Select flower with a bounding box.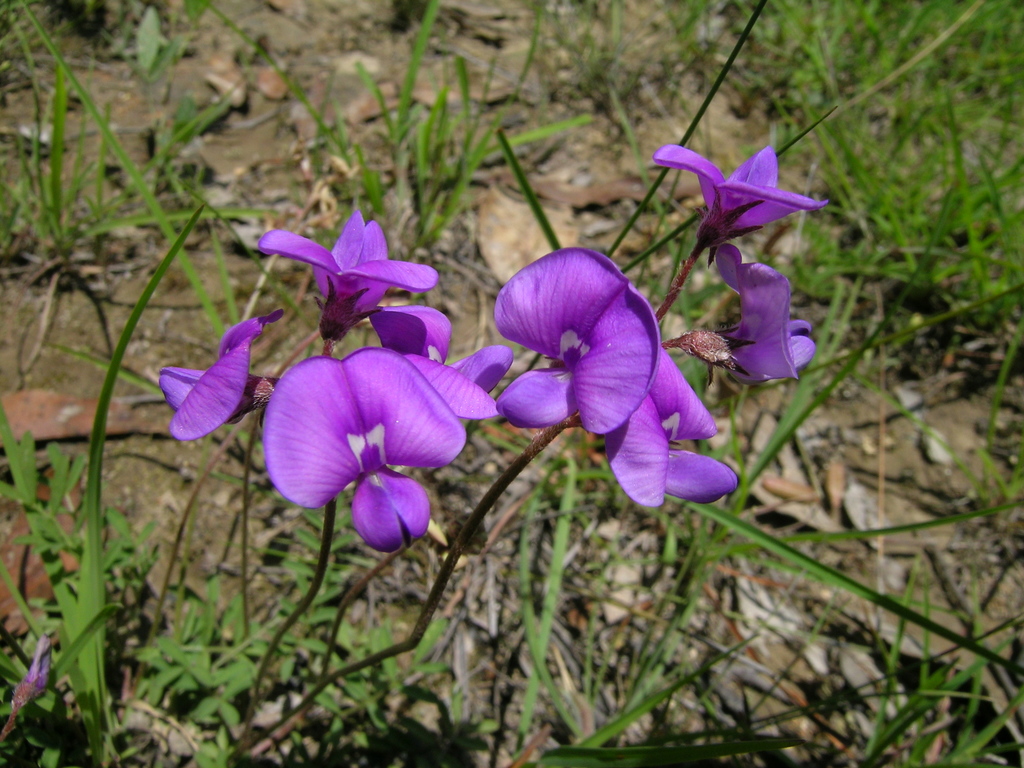
[247, 207, 437, 344].
